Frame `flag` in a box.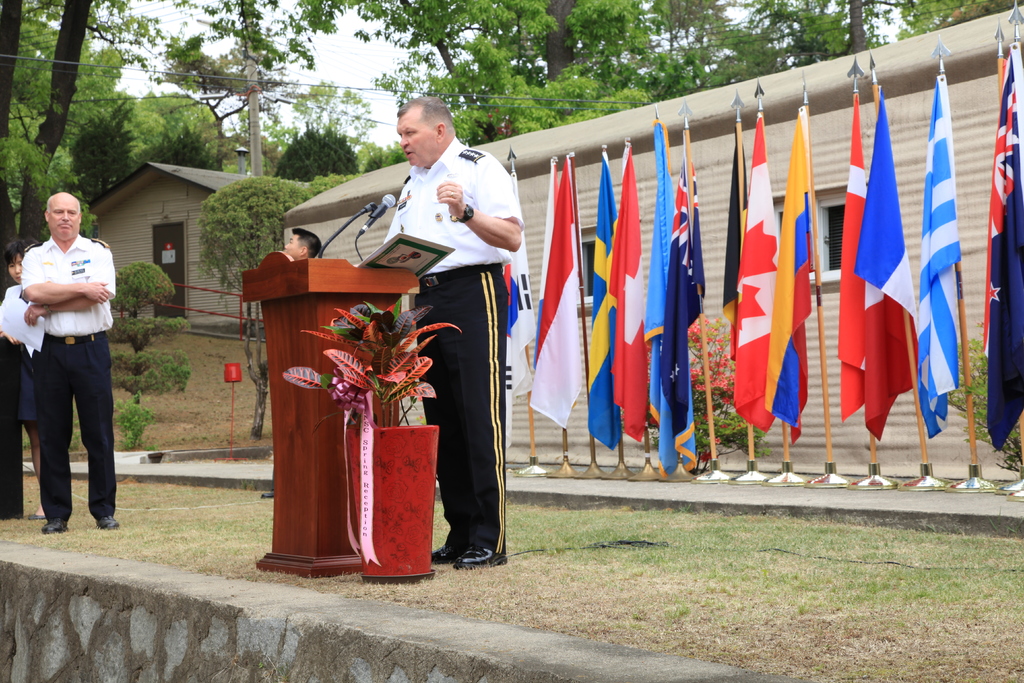
pyautogui.locateOnScreen(755, 109, 818, 423).
